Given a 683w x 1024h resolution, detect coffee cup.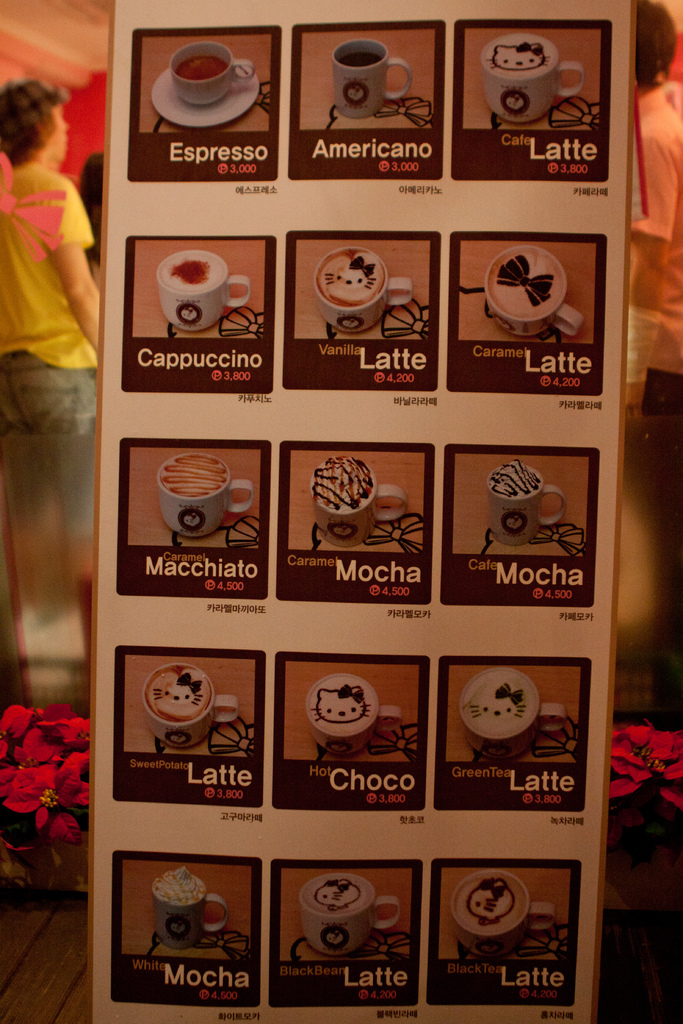
select_region(317, 248, 415, 340).
